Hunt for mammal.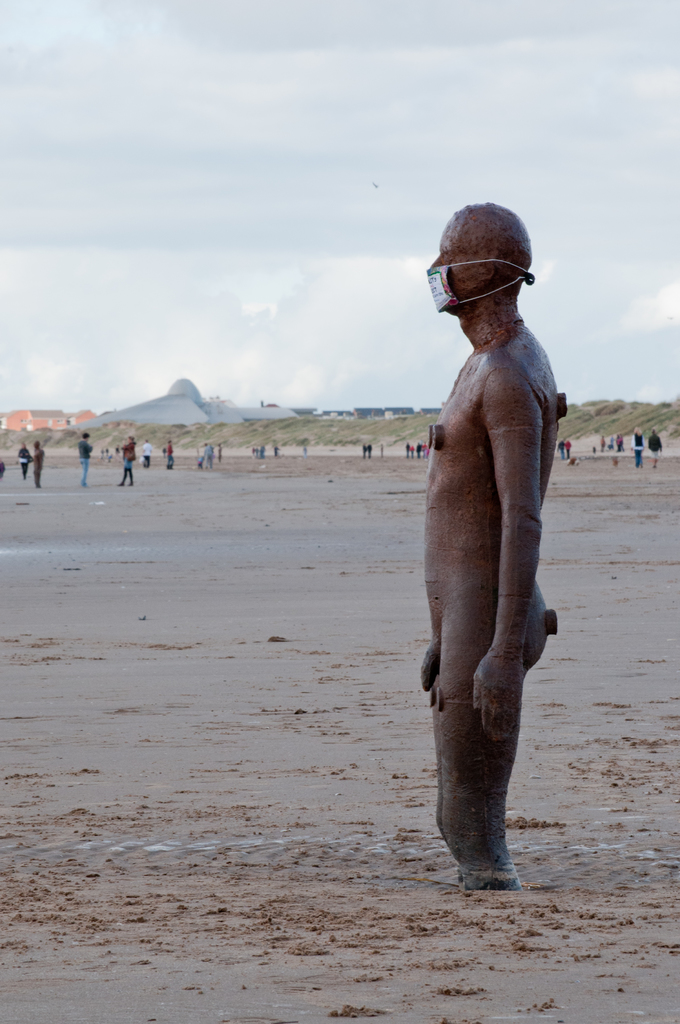
Hunted down at pyautogui.locateOnScreen(119, 435, 134, 484).
